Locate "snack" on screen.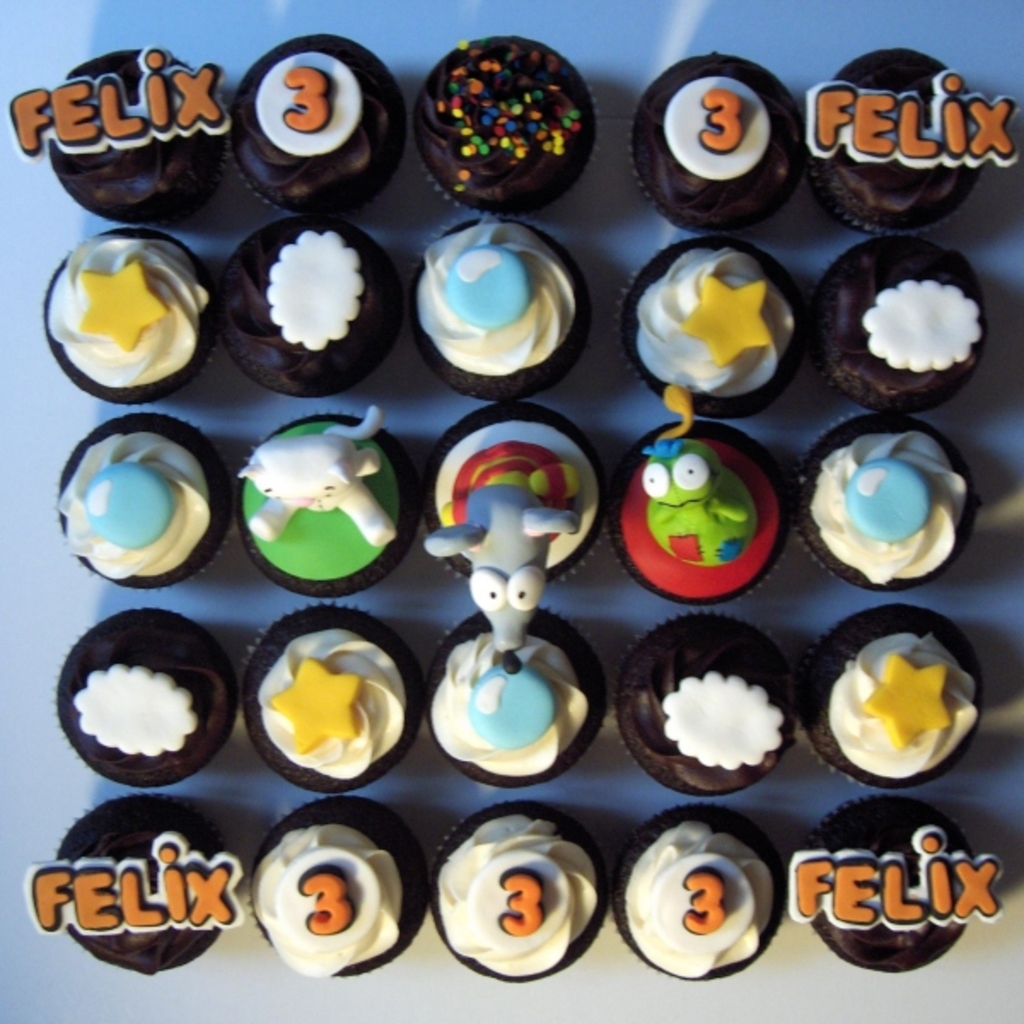
On screen at bbox=(237, 802, 433, 978).
